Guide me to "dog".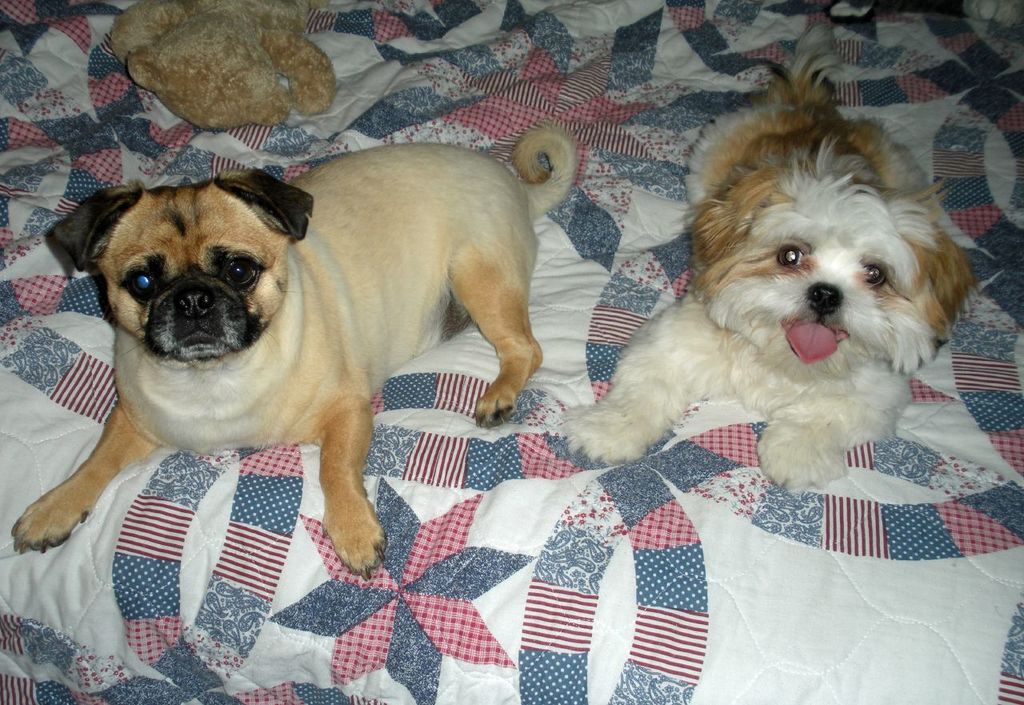
Guidance: bbox=(9, 124, 577, 583).
